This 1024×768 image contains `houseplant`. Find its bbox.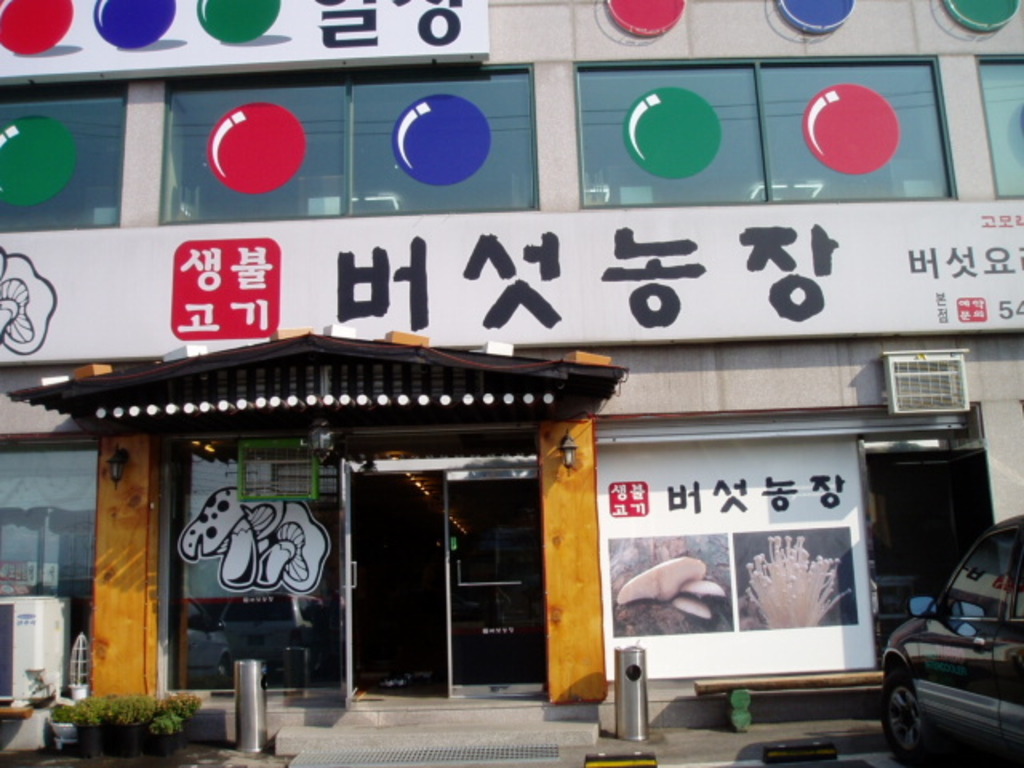
(104, 686, 152, 754).
